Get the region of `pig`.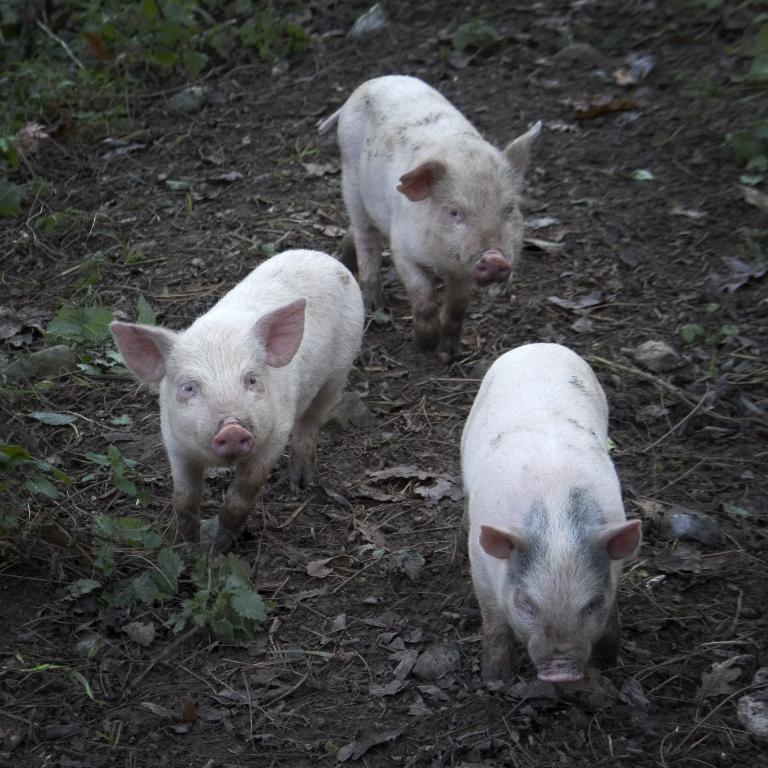
Rect(111, 244, 365, 544).
